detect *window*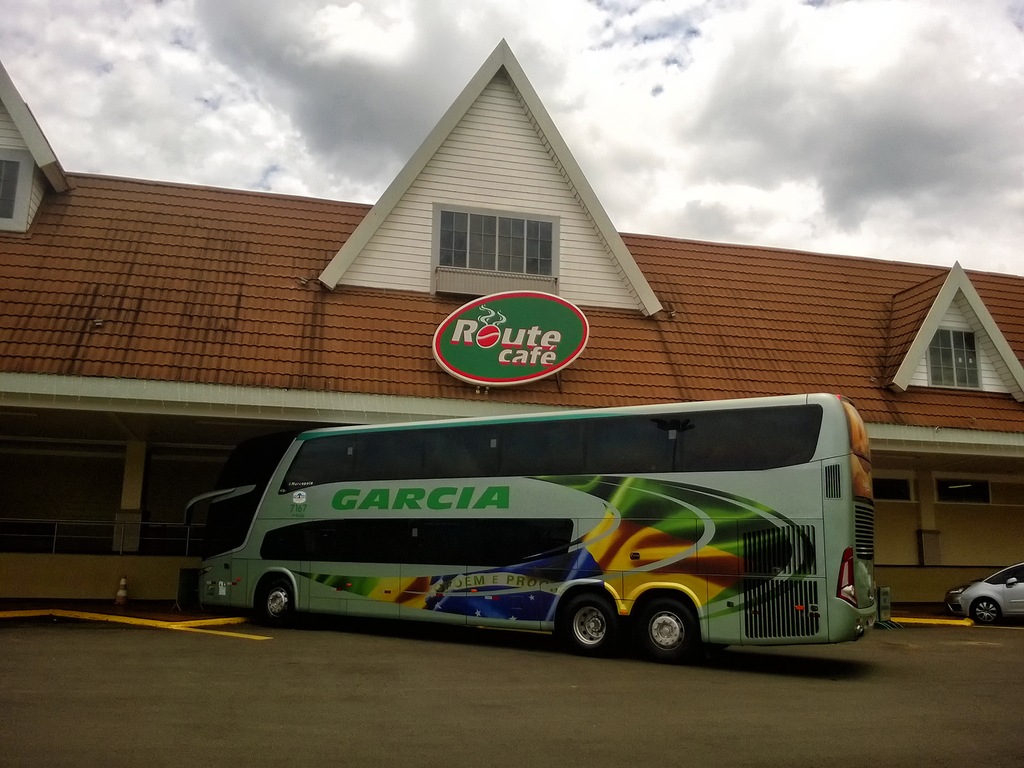
crop(927, 326, 985, 388)
